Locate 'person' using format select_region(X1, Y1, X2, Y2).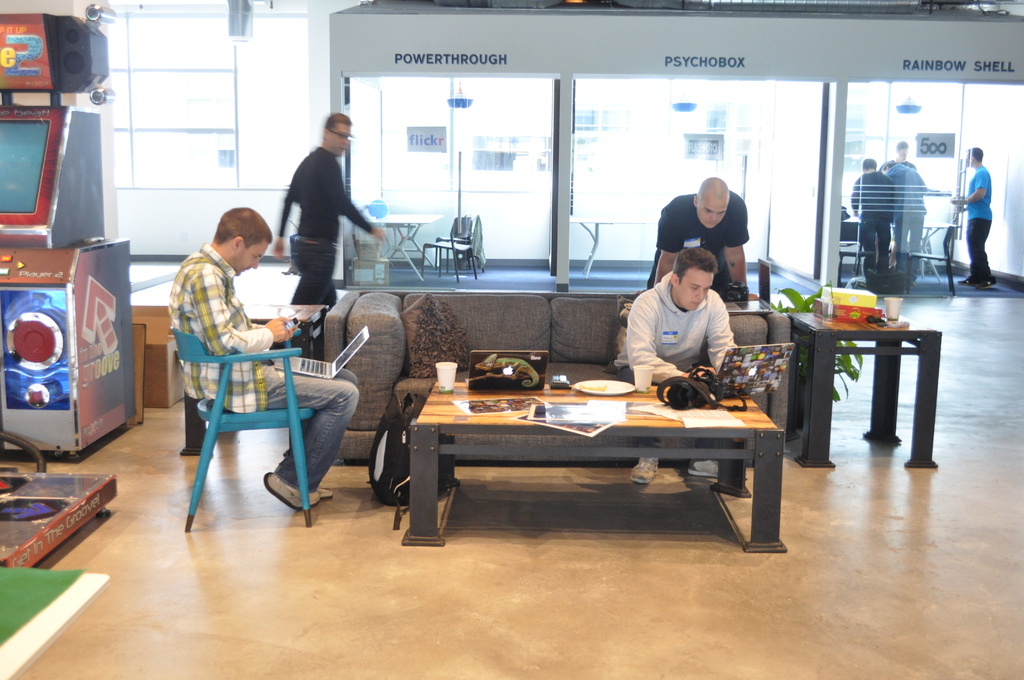
select_region(168, 206, 360, 514).
